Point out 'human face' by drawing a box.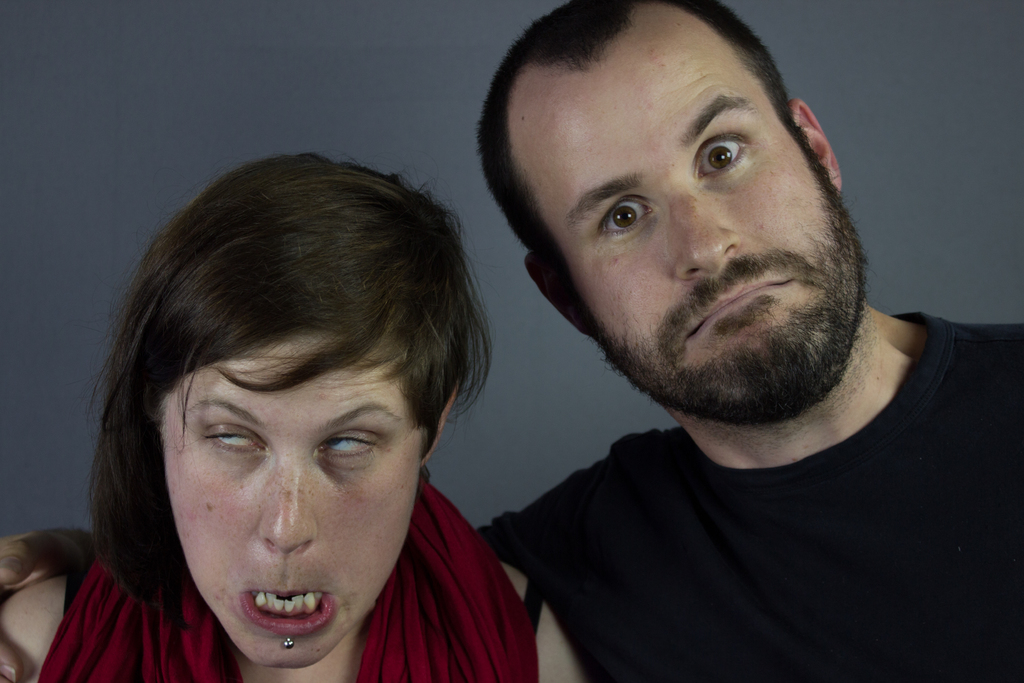
(left=508, top=0, right=863, bottom=422).
